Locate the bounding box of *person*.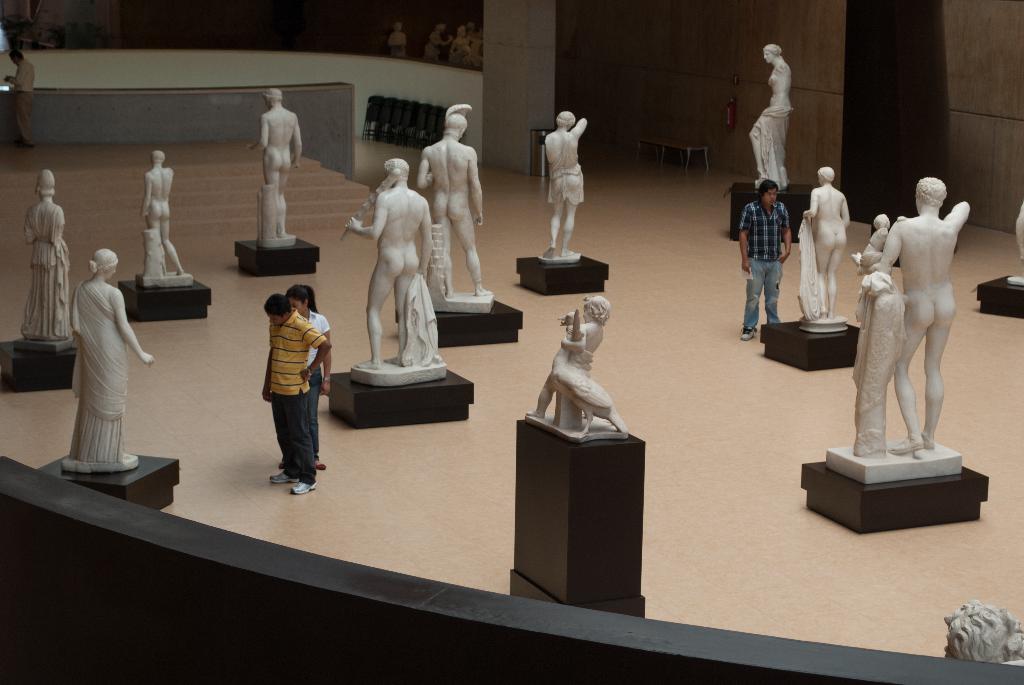
Bounding box: (417, 105, 492, 301).
